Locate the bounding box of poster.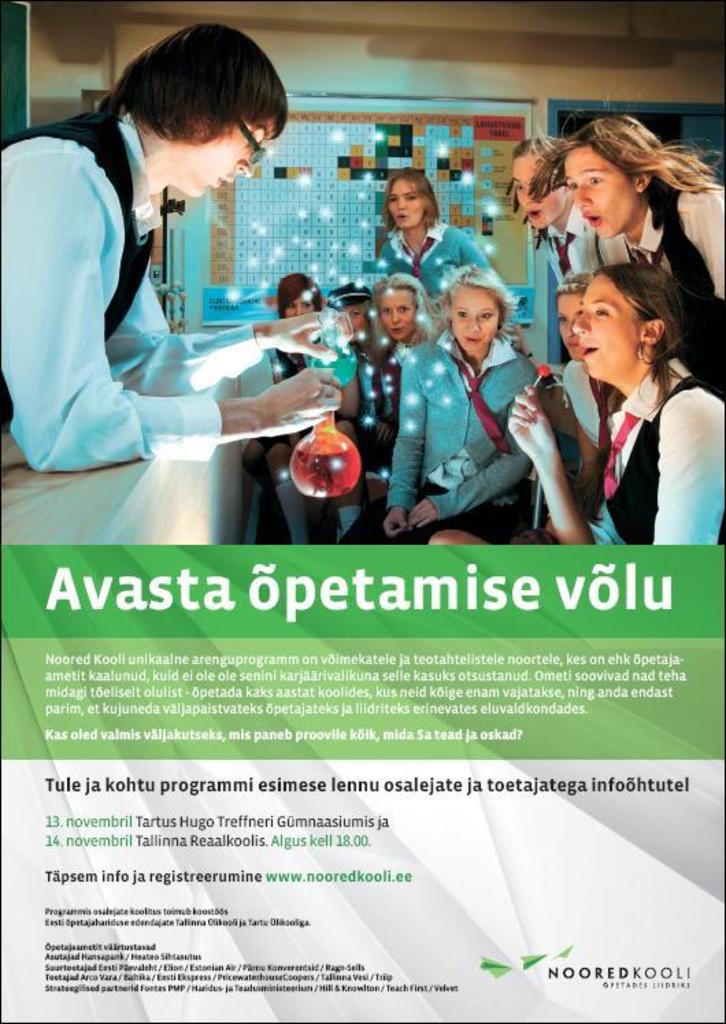
Bounding box: (0, 0, 725, 1023).
